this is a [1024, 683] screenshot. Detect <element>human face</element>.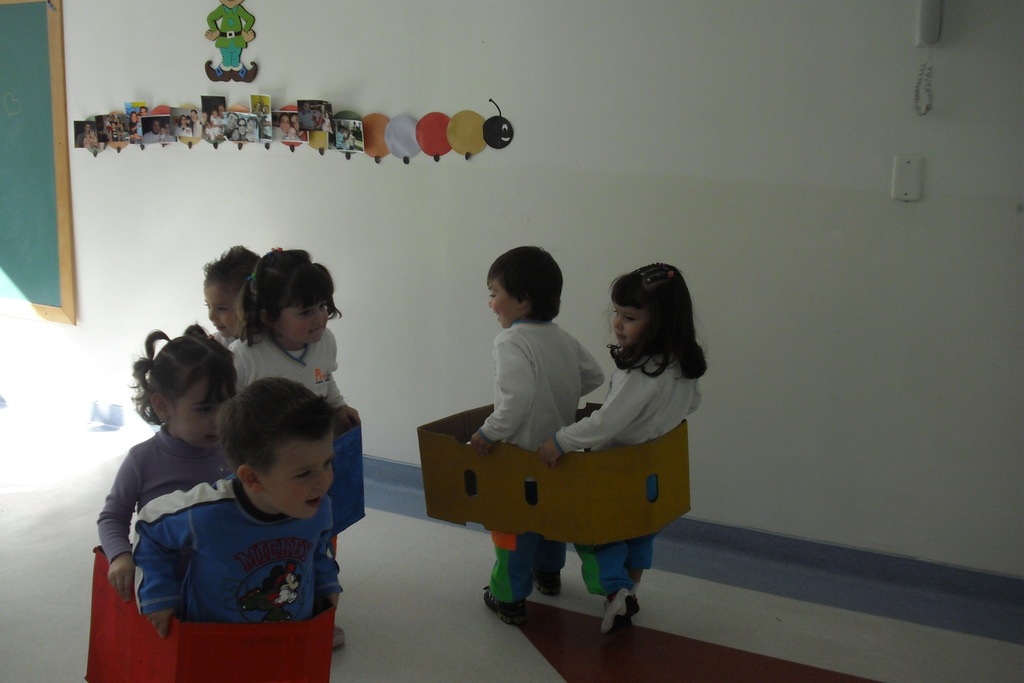
x1=613, y1=305, x2=647, y2=349.
